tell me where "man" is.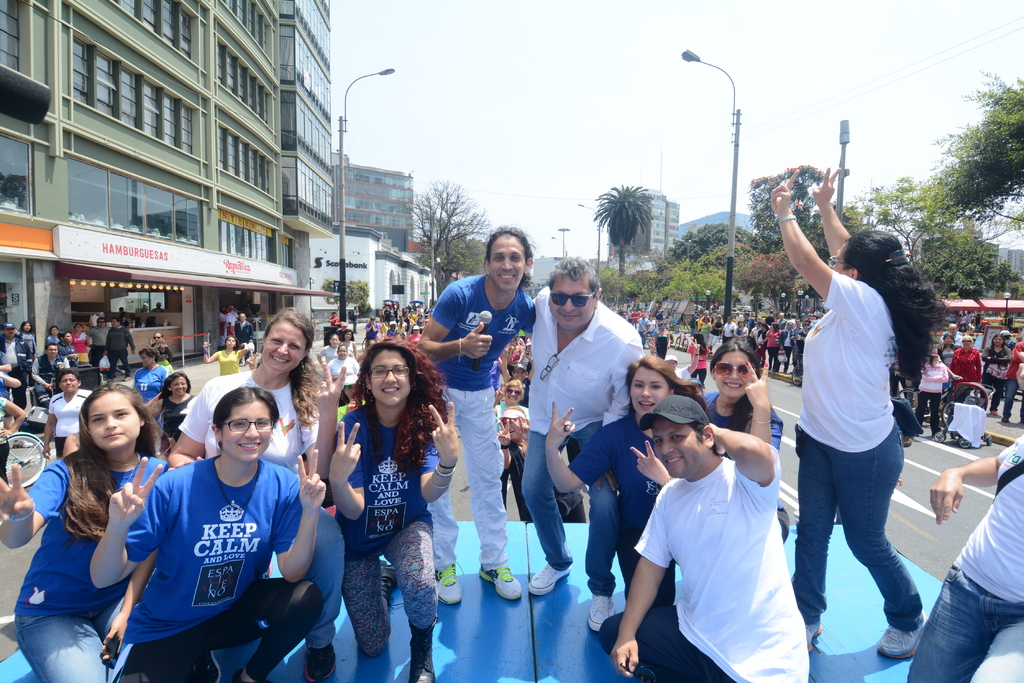
"man" is at {"x1": 236, "y1": 311, "x2": 255, "y2": 368}.
